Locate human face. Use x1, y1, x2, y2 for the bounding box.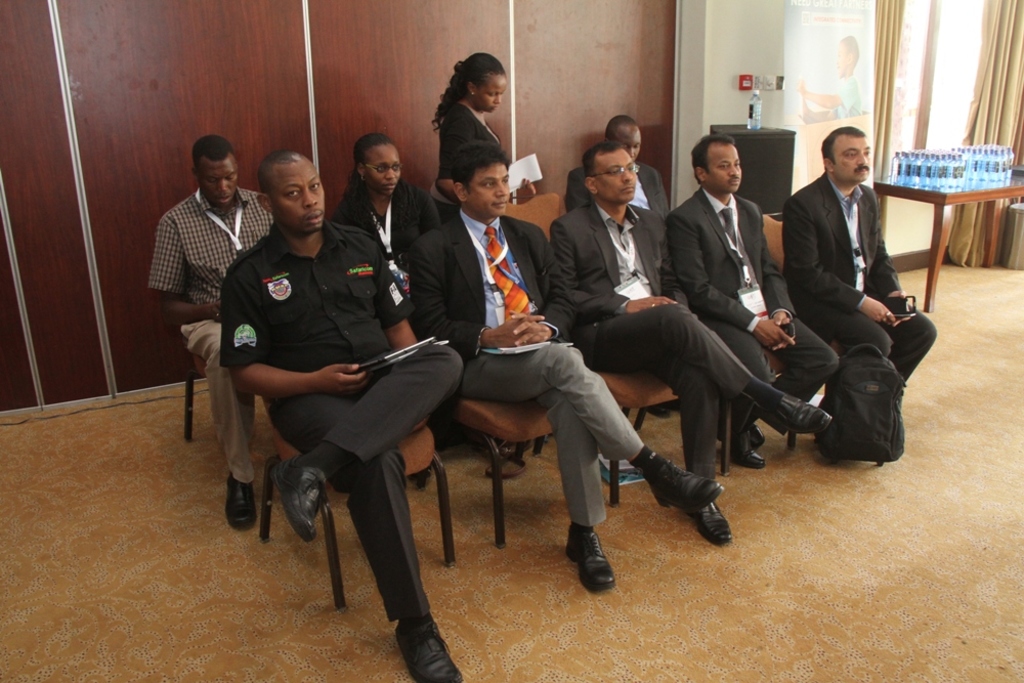
705, 144, 740, 195.
